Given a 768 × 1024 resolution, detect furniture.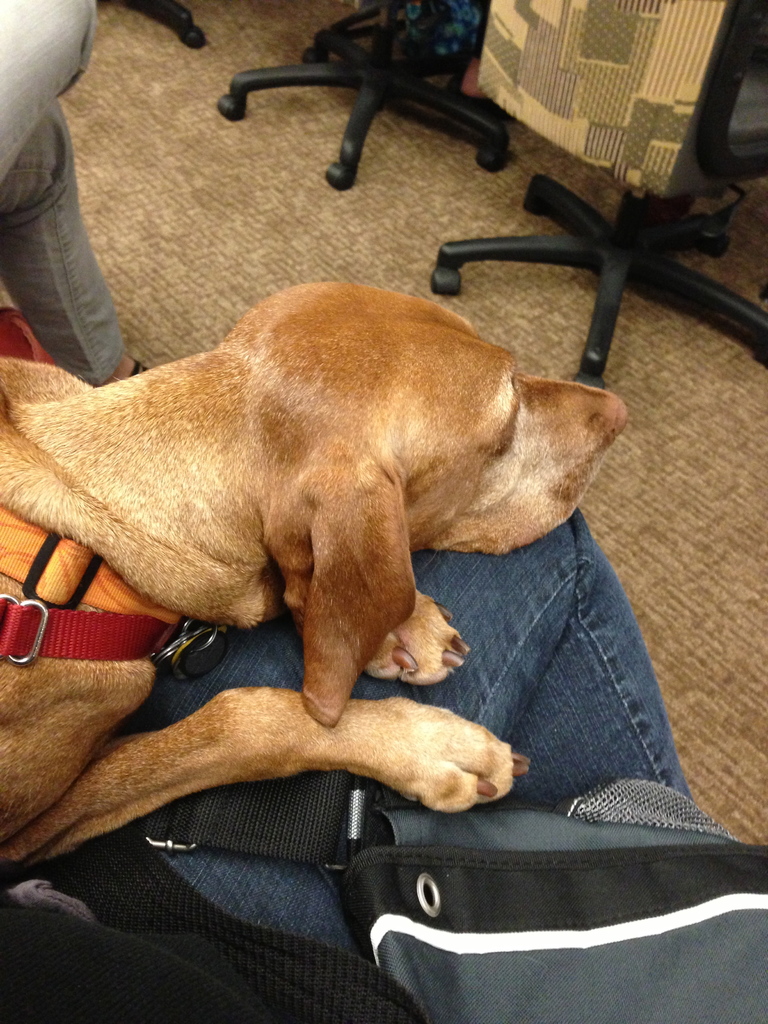
region(96, 0, 205, 47).
